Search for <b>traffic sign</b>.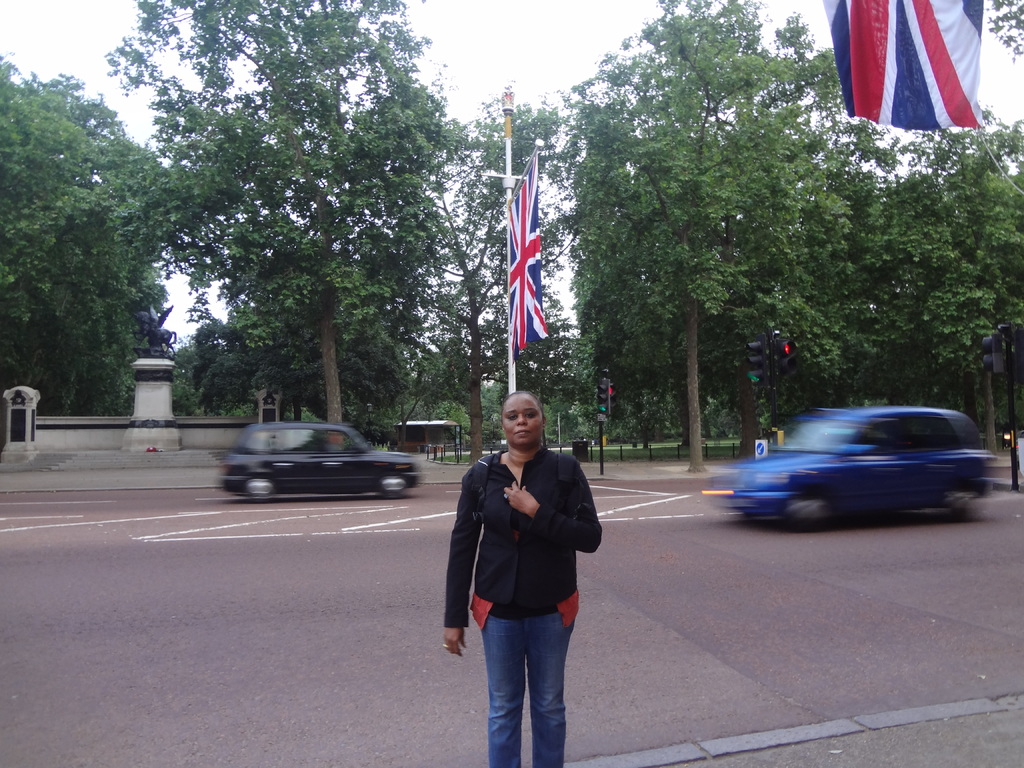
Found at box(593, 374, 609, 418).
